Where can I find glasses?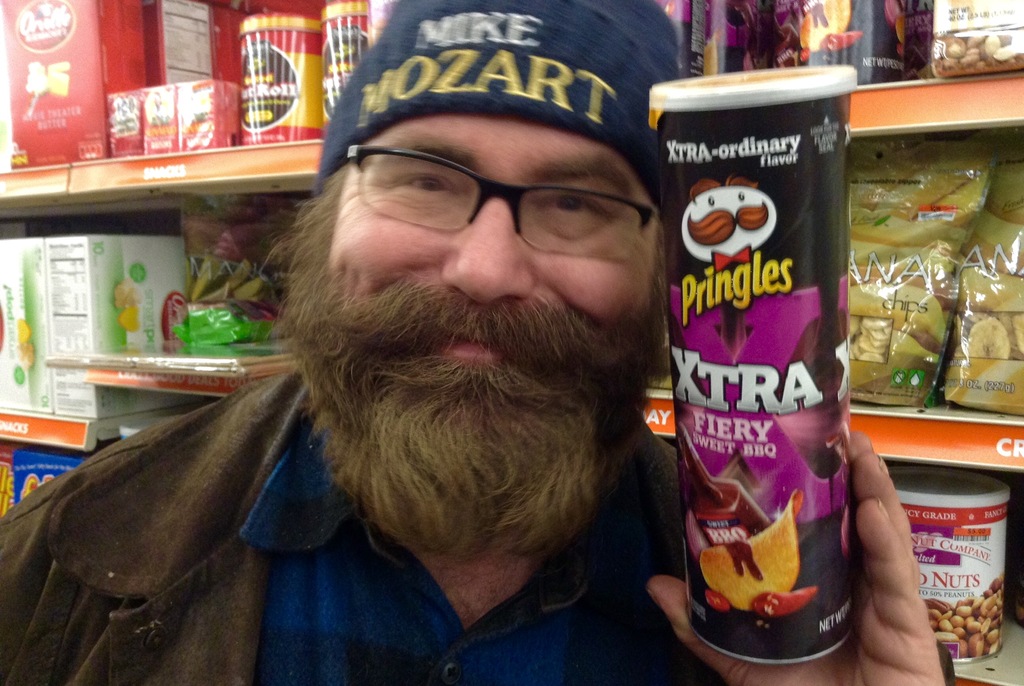
You can find it at box=[319, 143, 652, 244].
